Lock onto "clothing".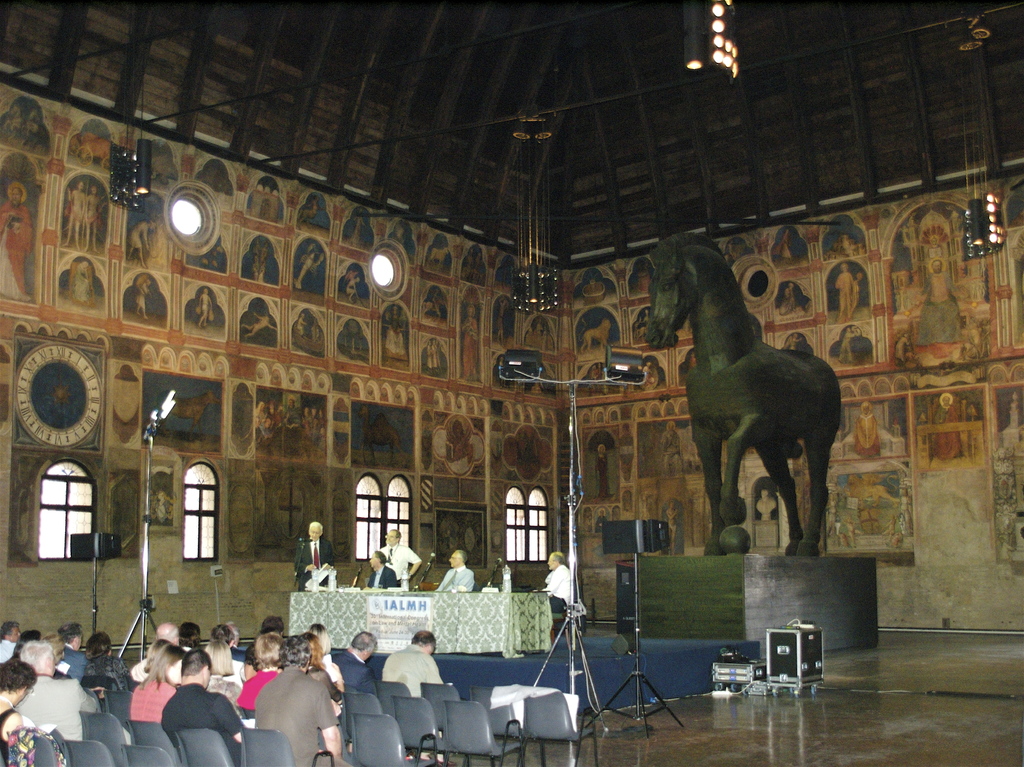
Locked: (308,200,321,216).
